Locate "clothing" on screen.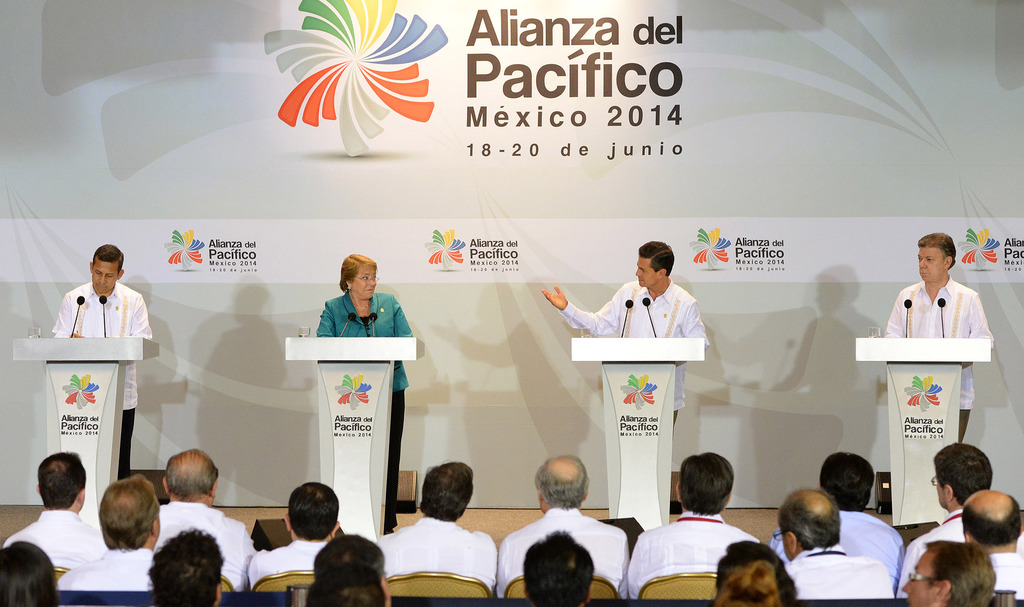
On screen at bbox=[877, 271, 996, 434].
